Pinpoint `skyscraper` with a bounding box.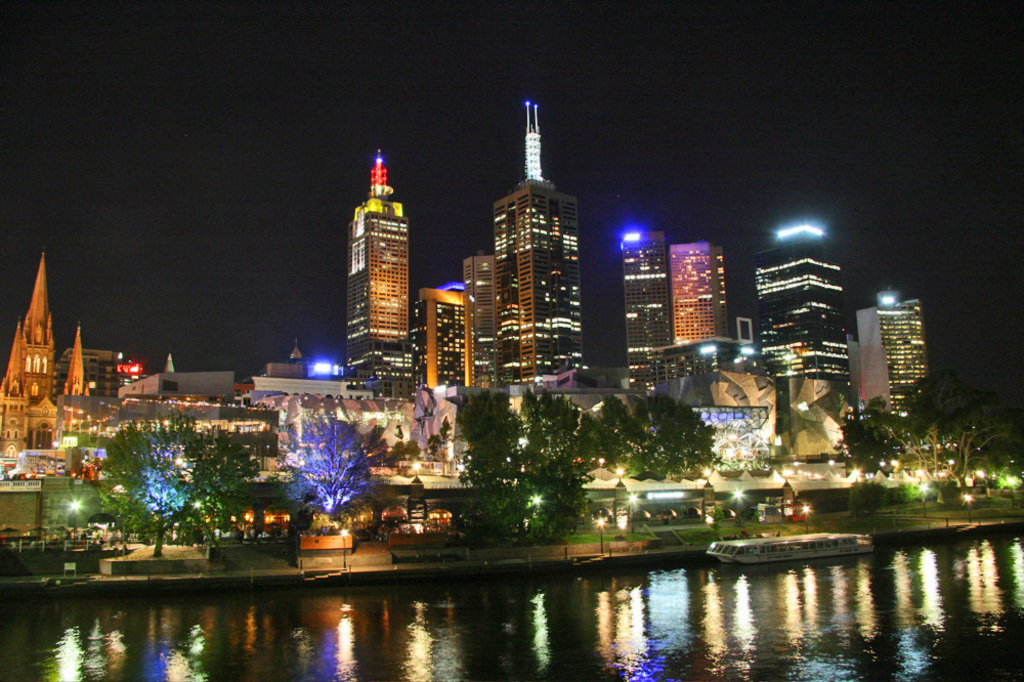
(327, 154, 430, 394).
